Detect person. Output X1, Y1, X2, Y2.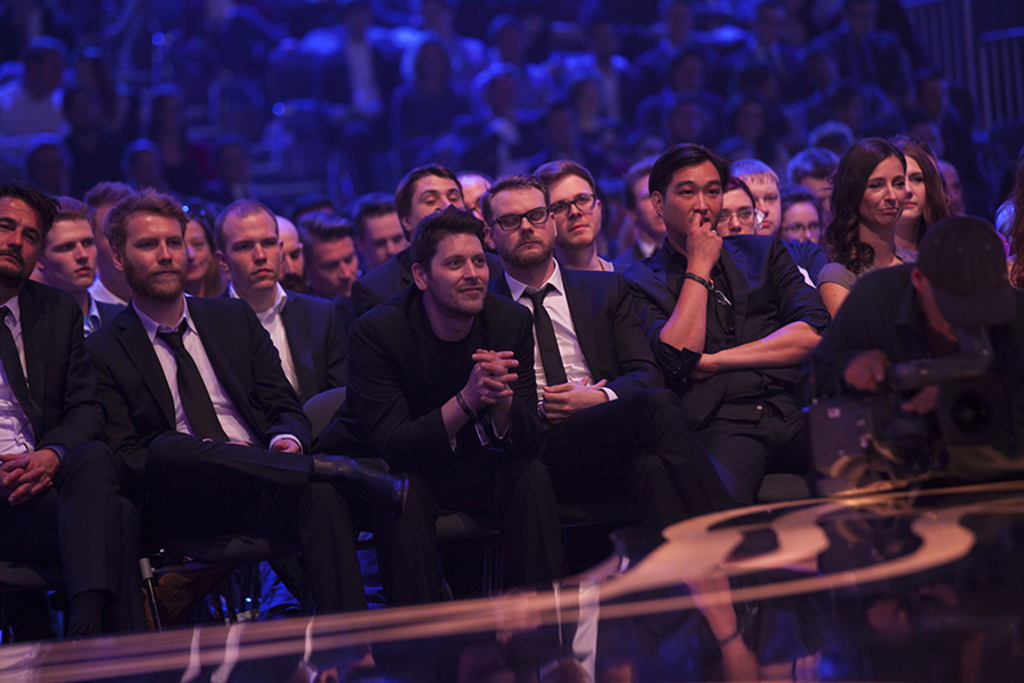
718, 173, 757, 242.
